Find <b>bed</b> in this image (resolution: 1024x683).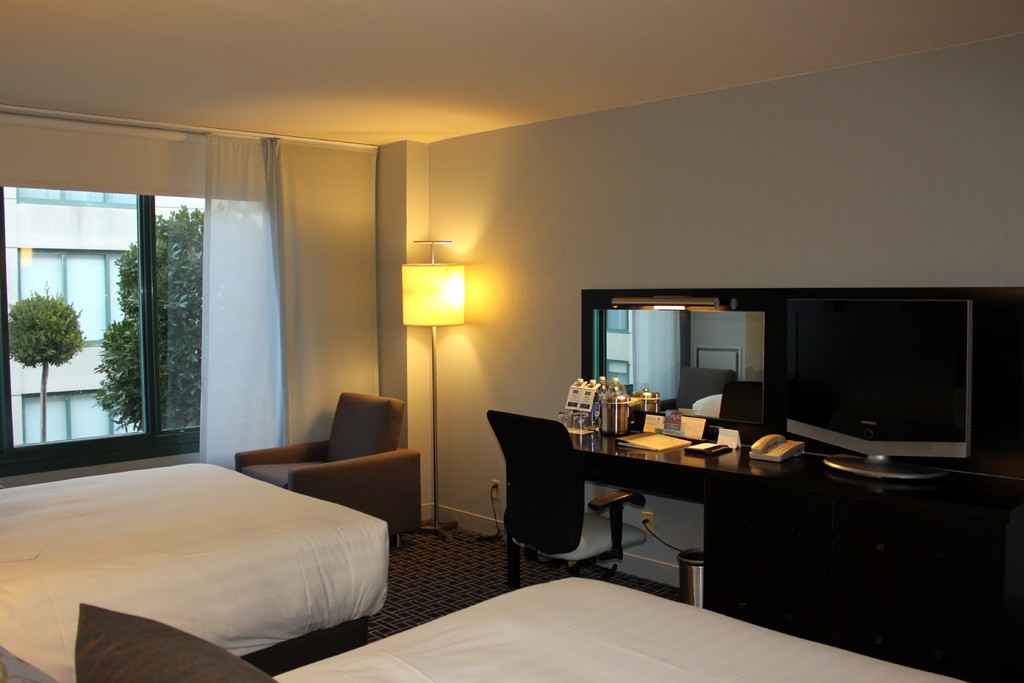
x1=0, y1=573, x2=970, y2=682.
